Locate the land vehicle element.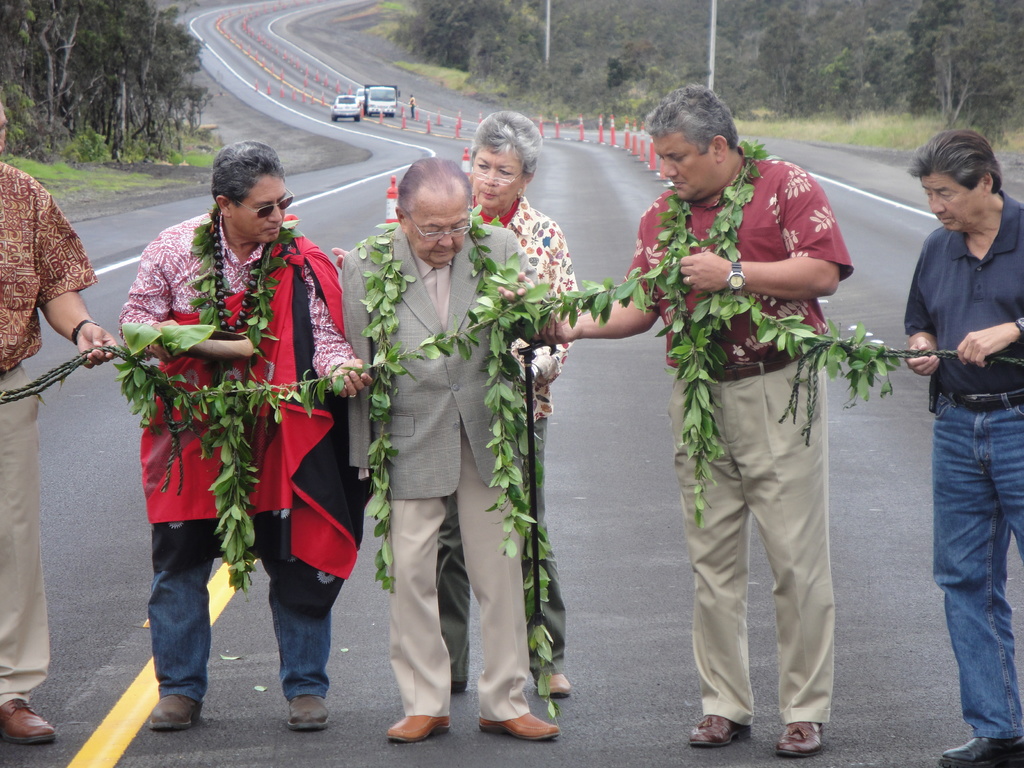
Element bbox: 365 85 402 117.
